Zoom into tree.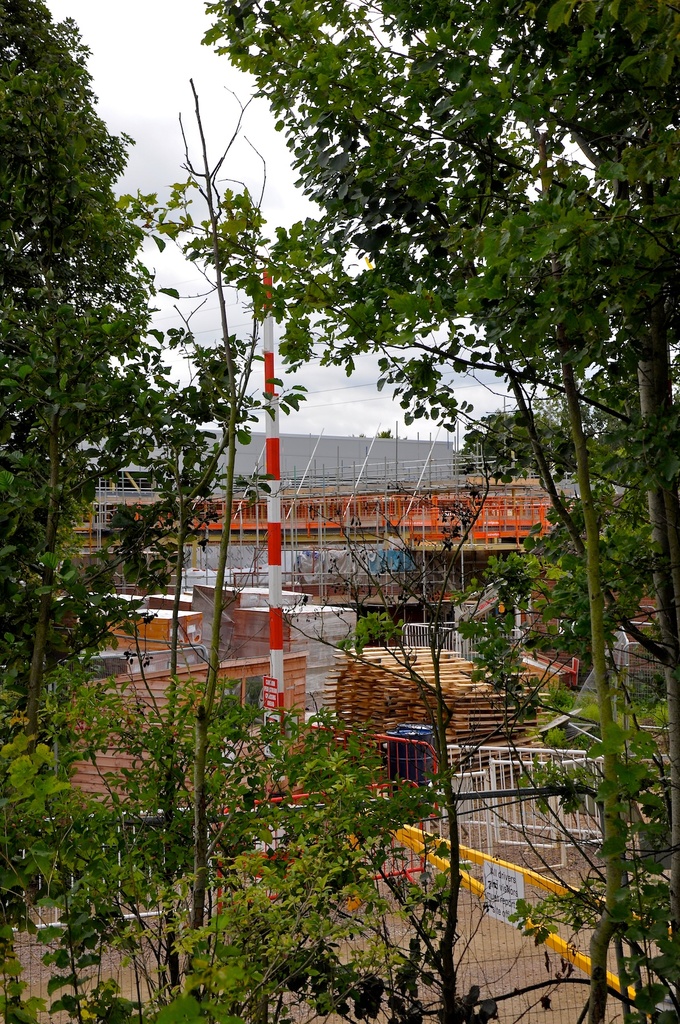
Zoom target: <box>123,0,679,895</box>.
